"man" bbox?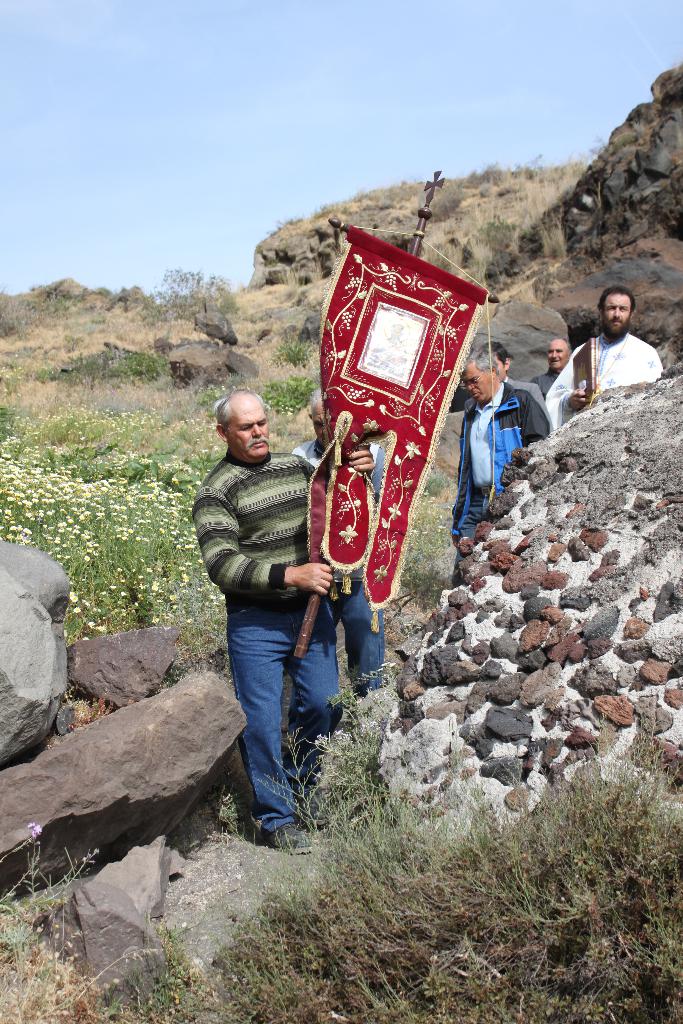
box=[448, 340, 548, 409]
